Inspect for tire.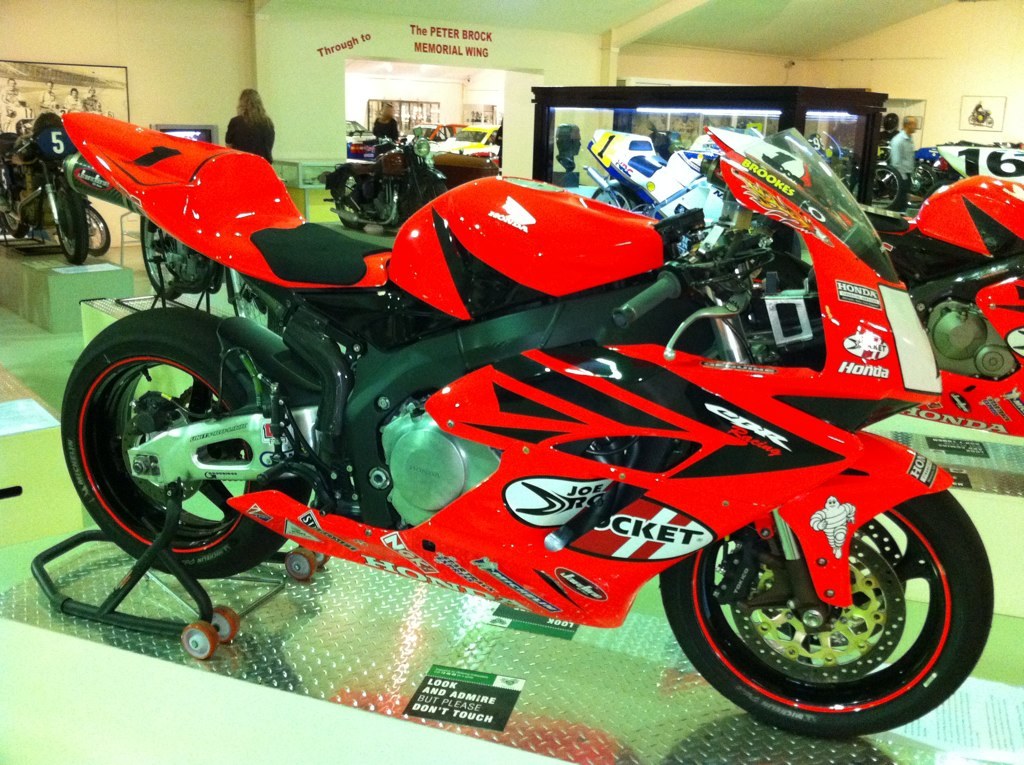
Inspection: region(55, 181, 87, 264).
